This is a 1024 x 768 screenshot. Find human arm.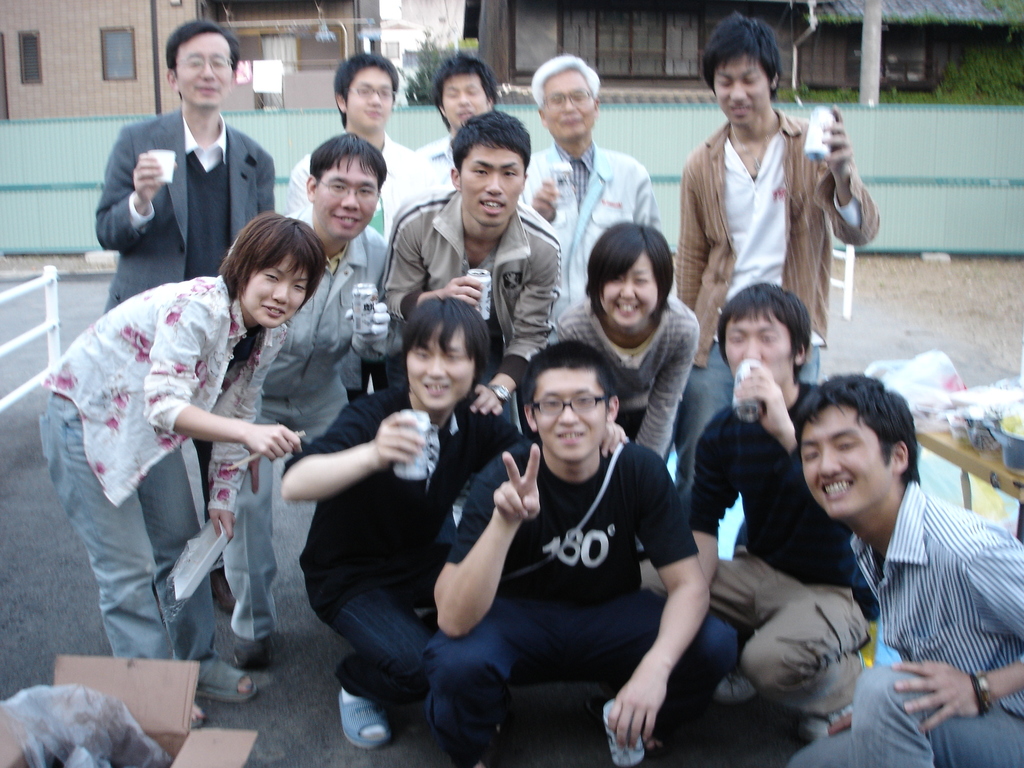
Bounding box: 553 306 584 352.
